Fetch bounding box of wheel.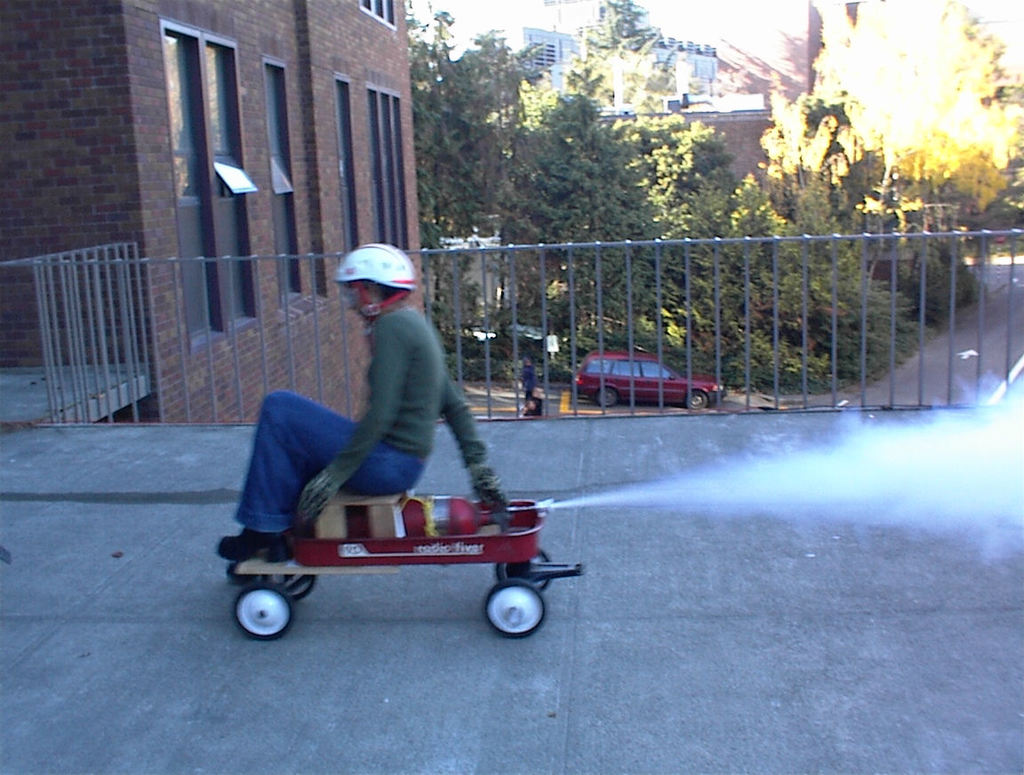
Bbox: detection(269, 572, 316, 594).
